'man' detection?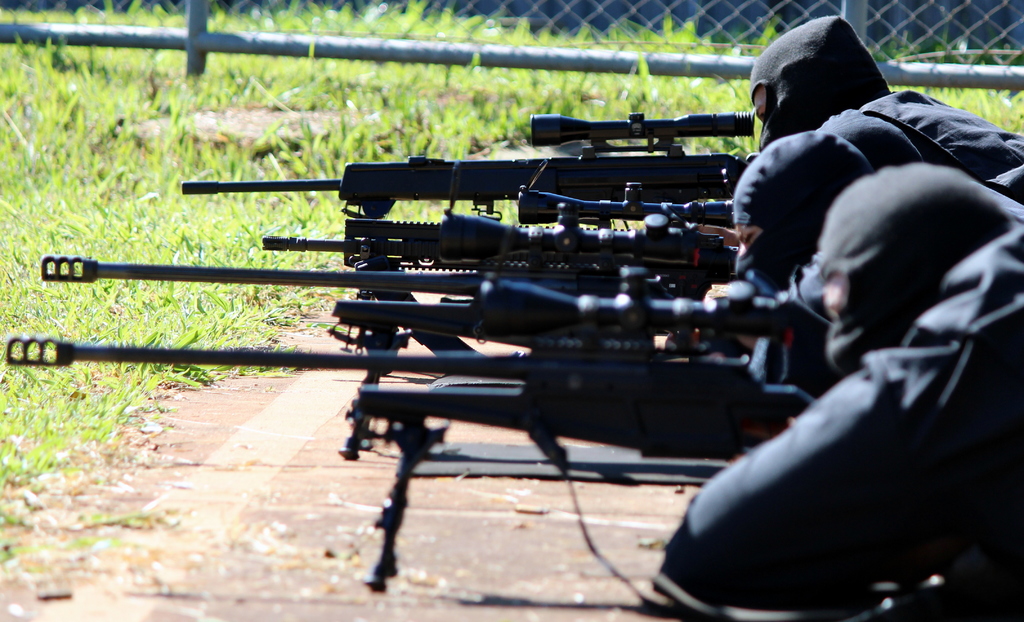
l=753, t=21, r=1023, b=193
